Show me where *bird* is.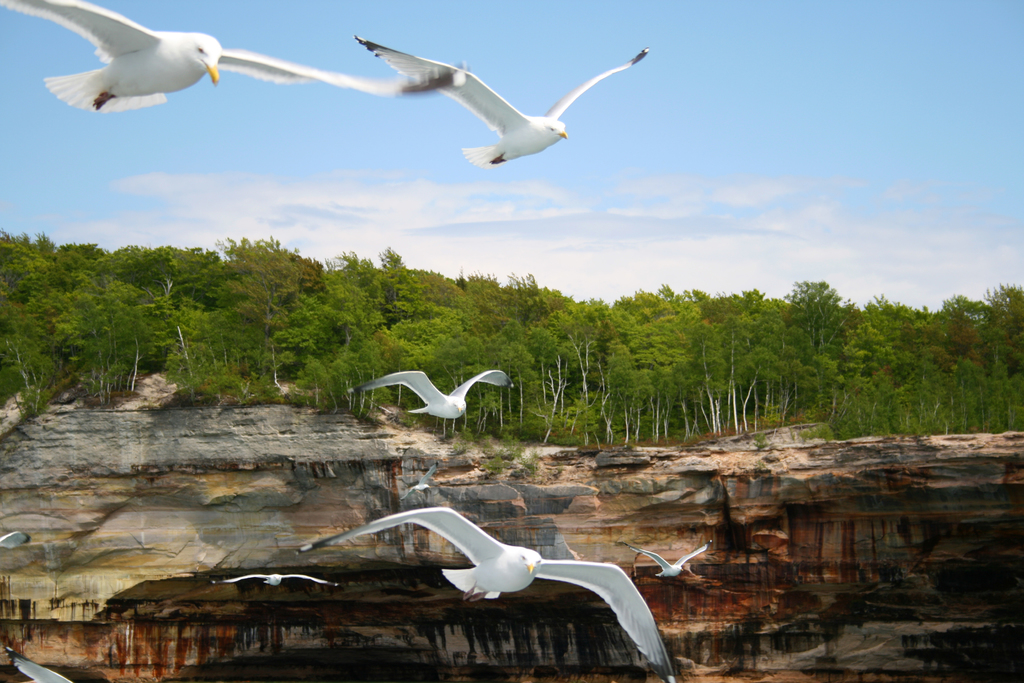
*bird* is at <region>614, 539, 714, 580</region>.
